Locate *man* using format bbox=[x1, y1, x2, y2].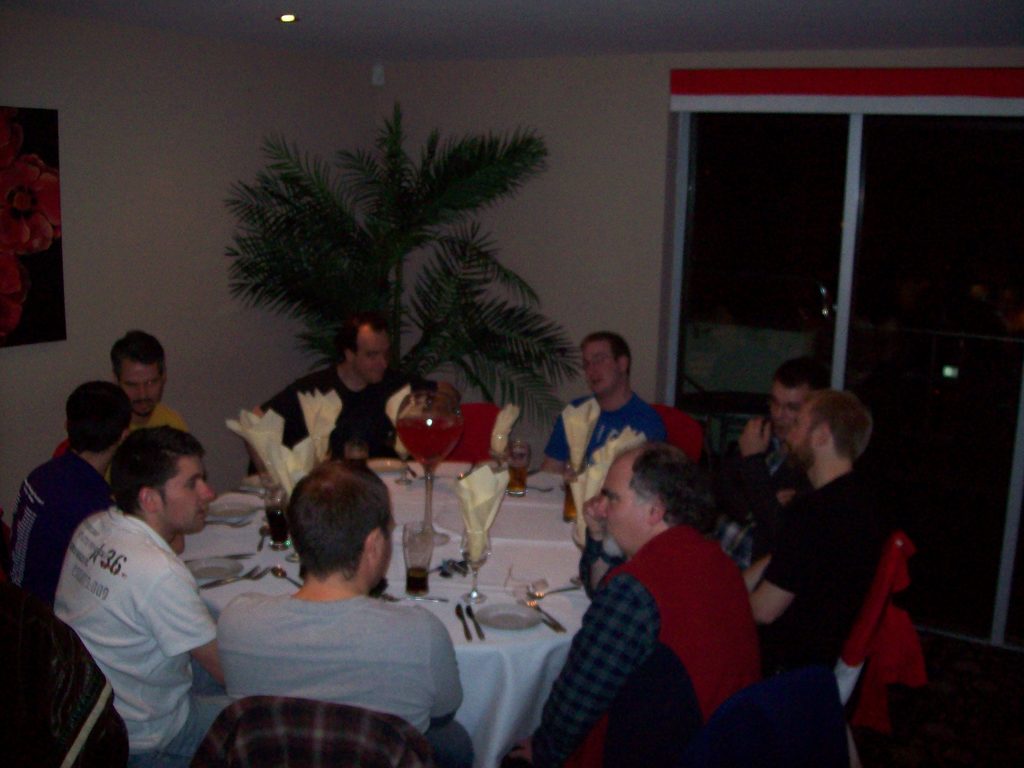
bbox=[0, 380, 141, 619].
